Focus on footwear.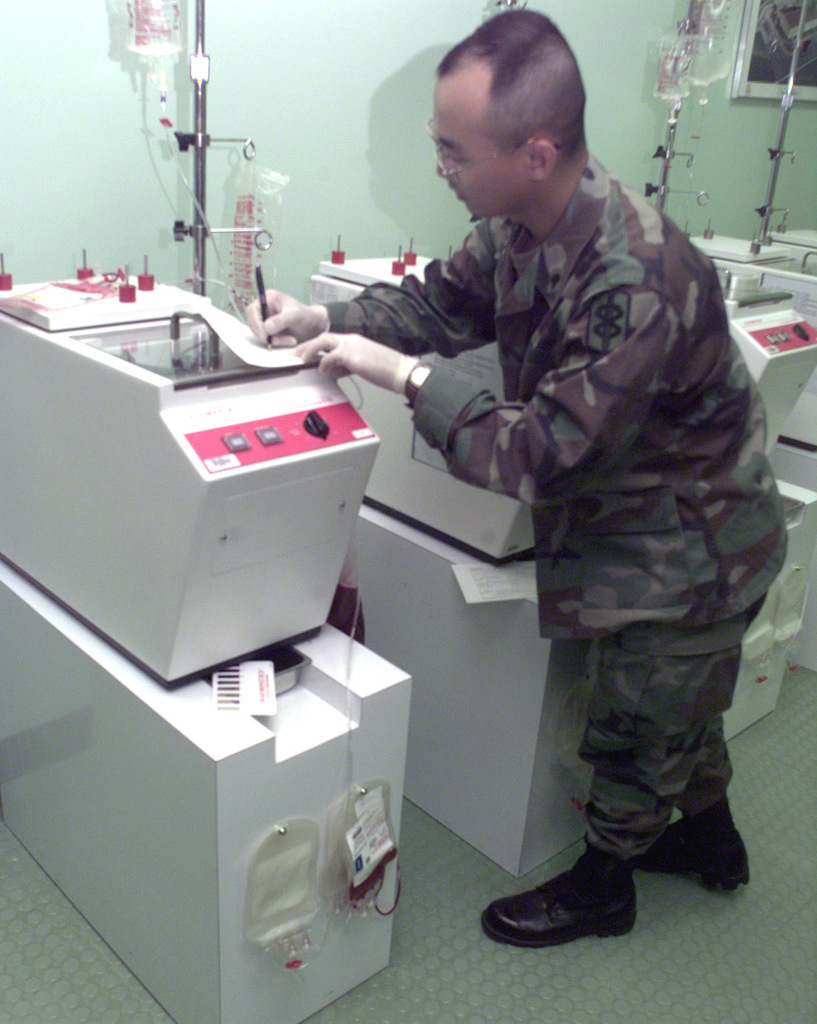
Focused at 637, 815, 759, 896.
